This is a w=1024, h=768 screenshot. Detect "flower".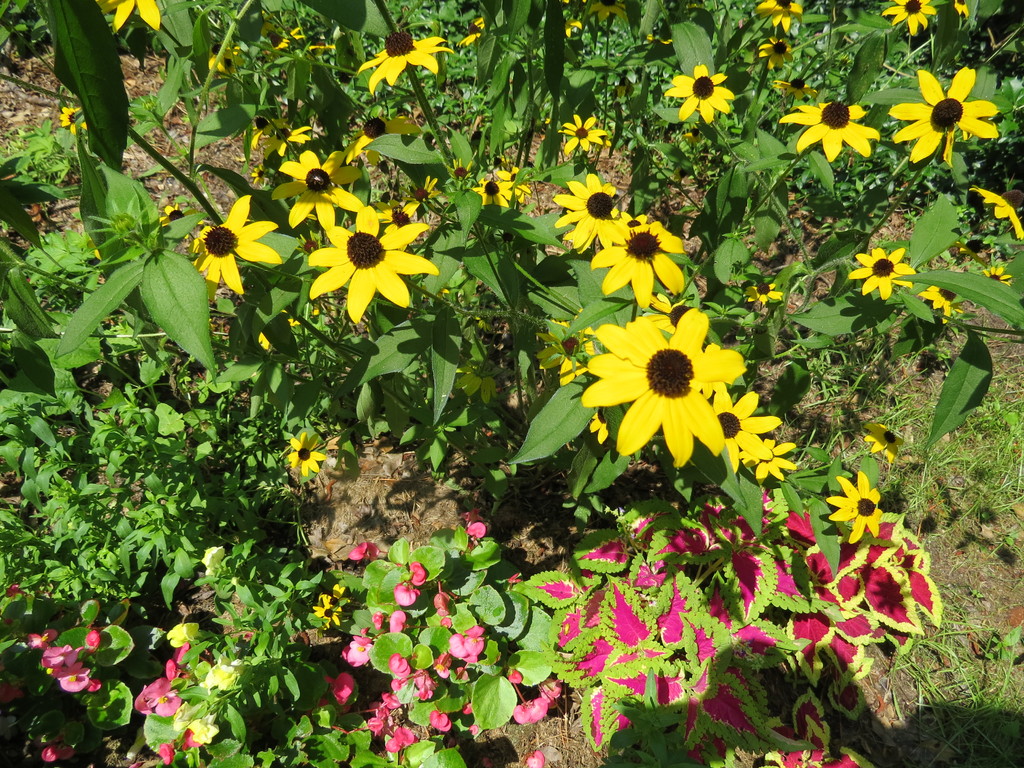
{"left": 915, "top": 287, "right": 956, "bottom": 328}.
